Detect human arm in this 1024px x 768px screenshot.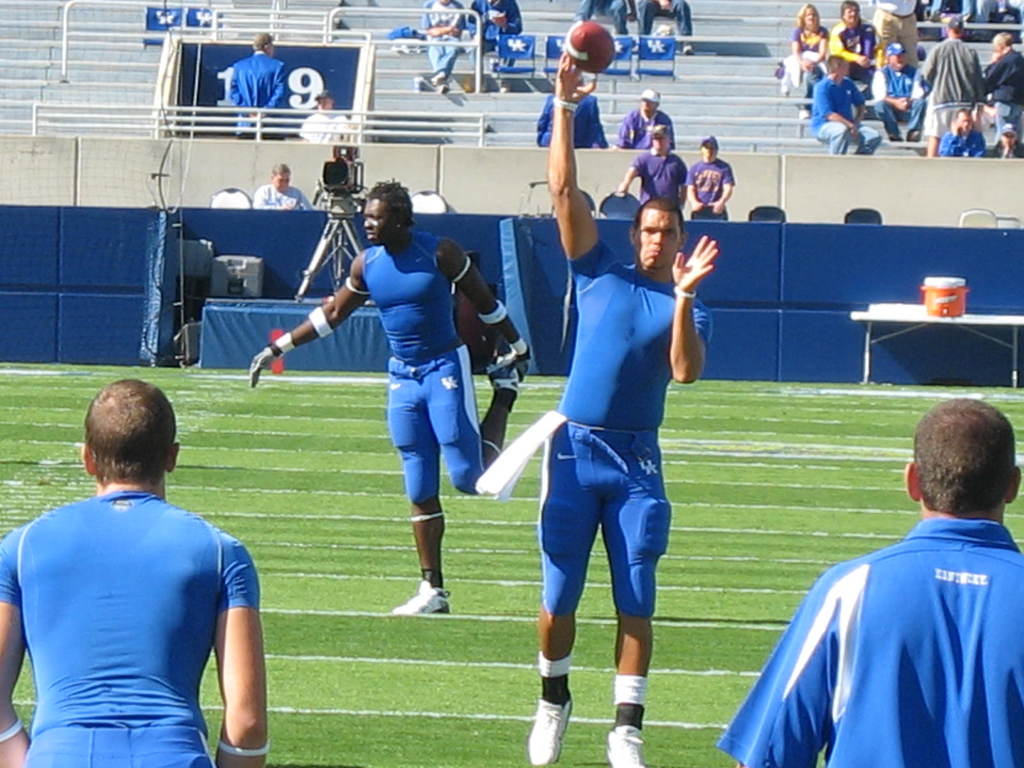
Detection: 435/233/533/365.
